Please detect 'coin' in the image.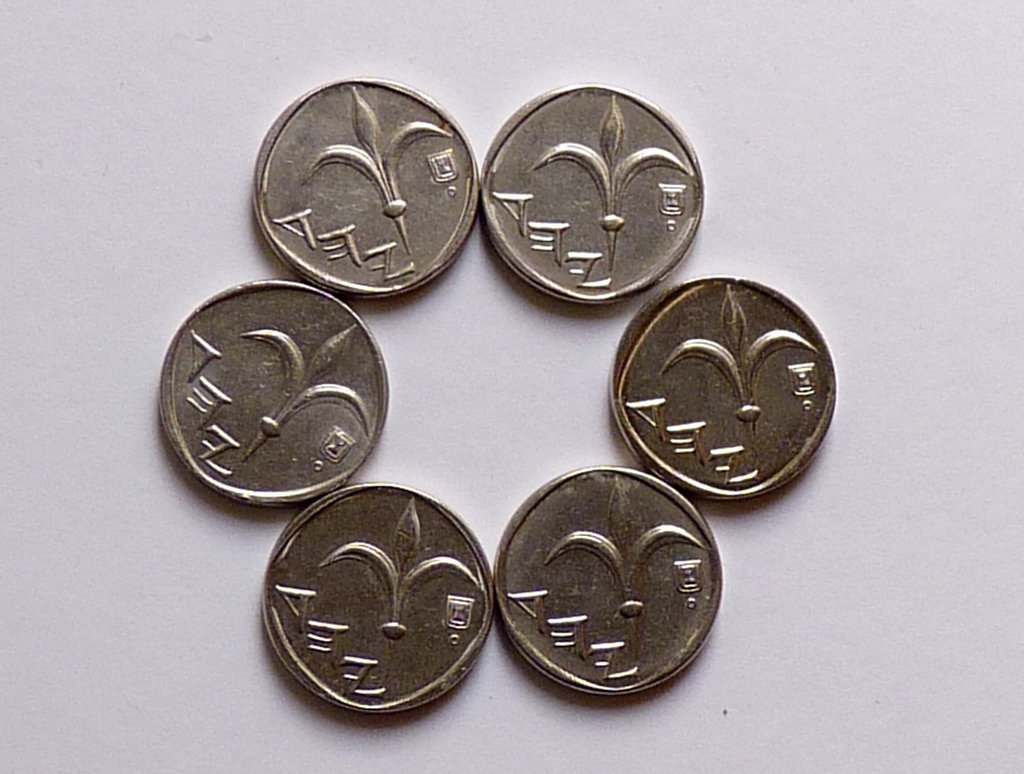
{"x1": 478, "y1": 81, "x2": 709, "y2": 303}.
